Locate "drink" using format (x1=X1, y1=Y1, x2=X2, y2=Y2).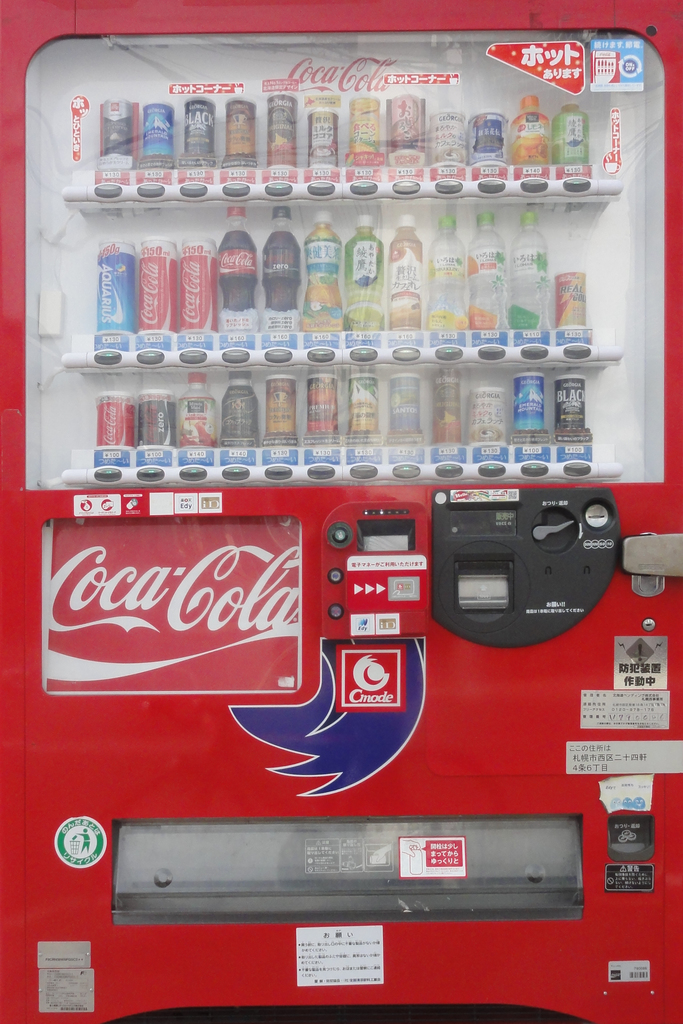
(x1=183, y1=374, x2=218, y2=446).
